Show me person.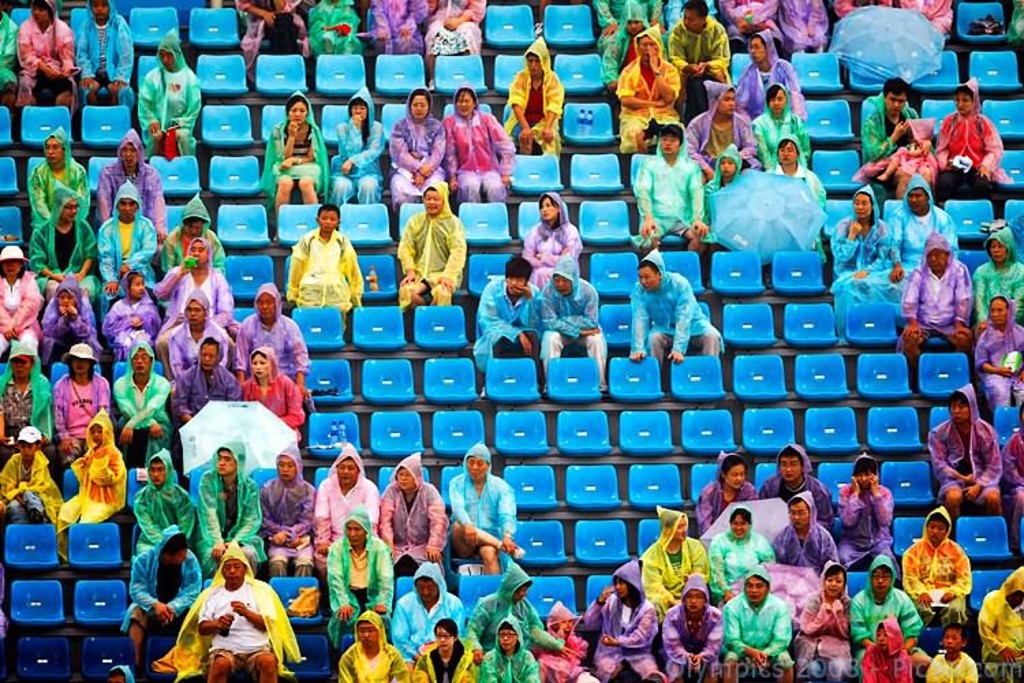
person is here: pyautogui.locateOnScreen(612, 23, 685, 153).
